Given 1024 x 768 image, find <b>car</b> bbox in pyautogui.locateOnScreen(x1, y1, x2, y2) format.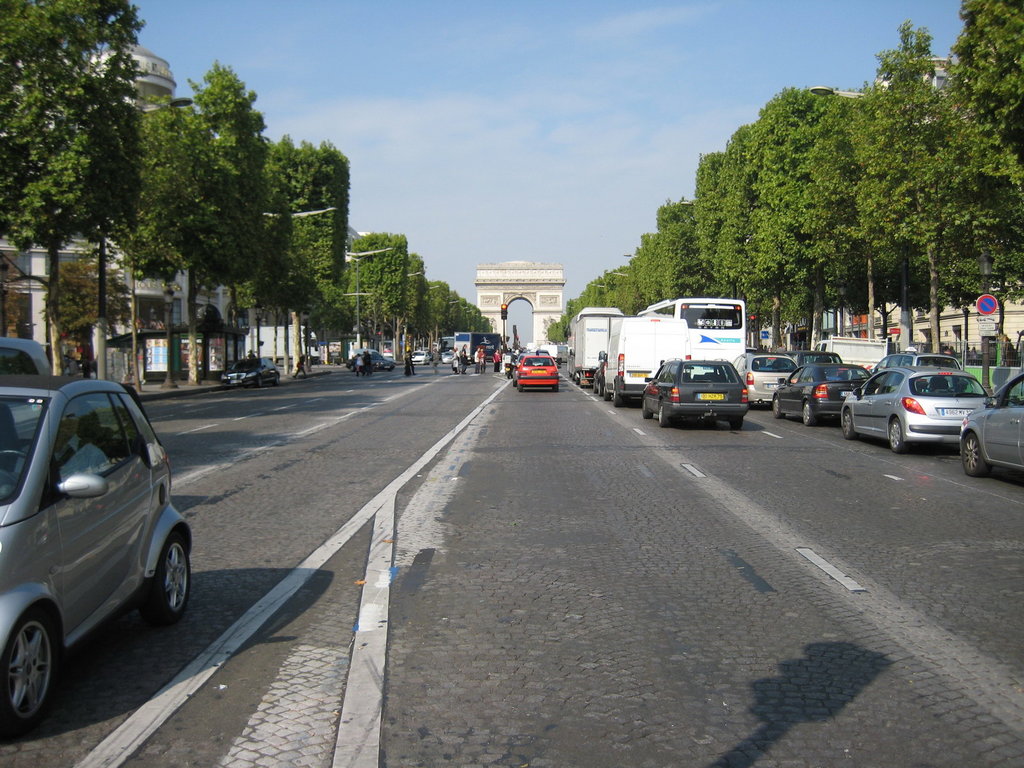
pyautogui.locateOnScreen(426, 351, 433, 363).
